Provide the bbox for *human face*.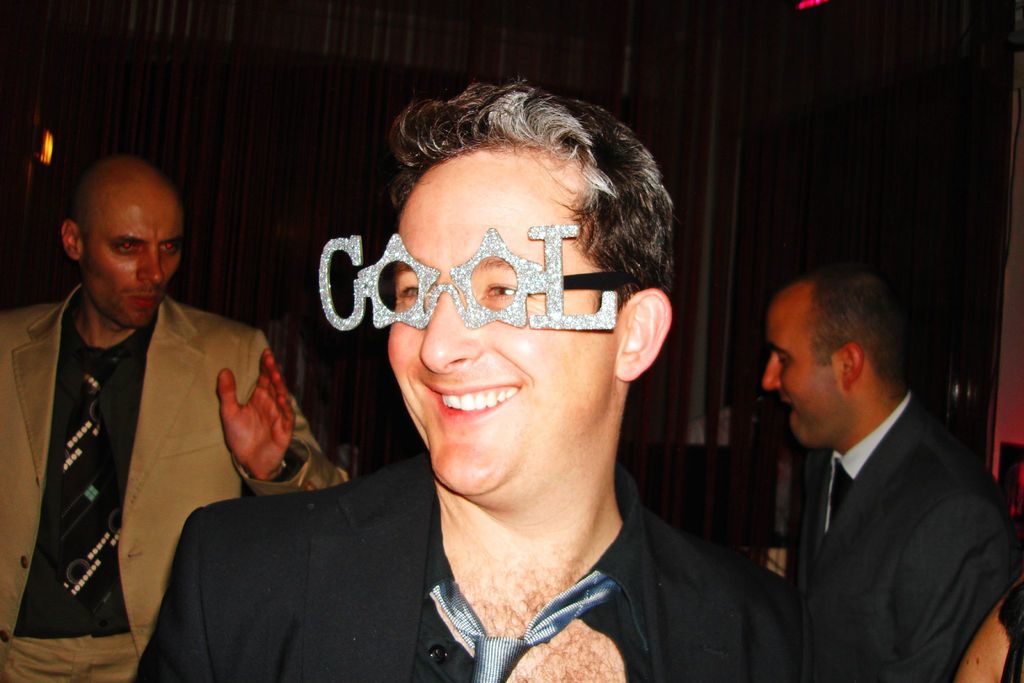
[left=389, top=181, right=612, bottom=492].
